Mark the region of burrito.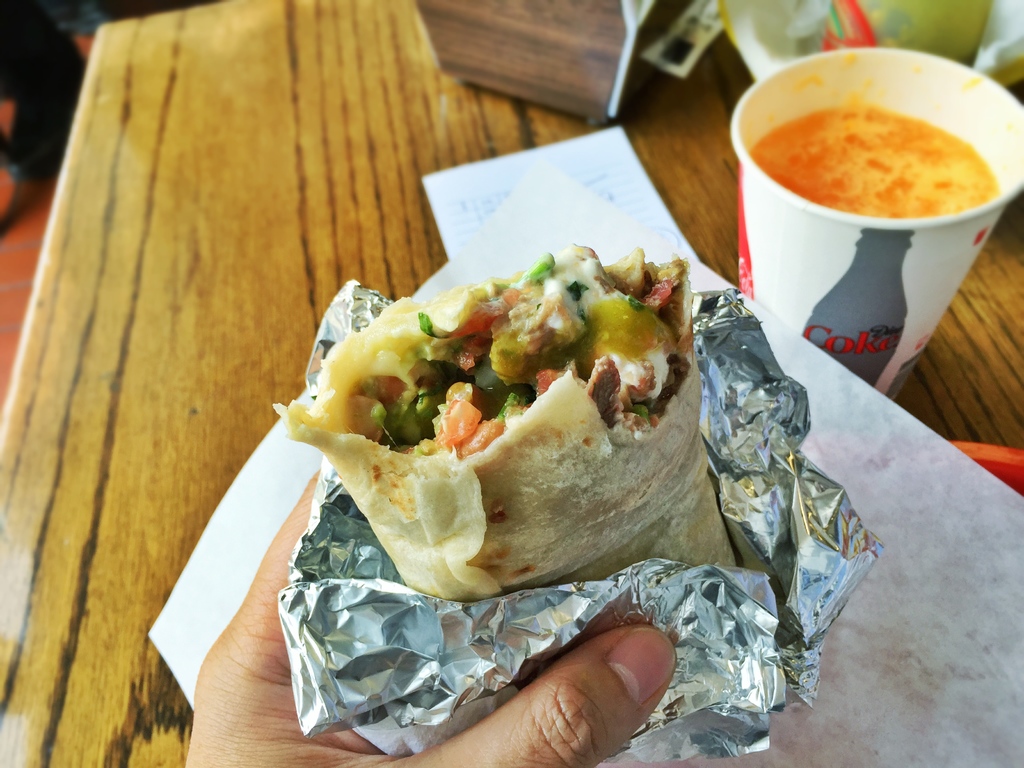
Region: bbox(269, 241, 737, 602).
